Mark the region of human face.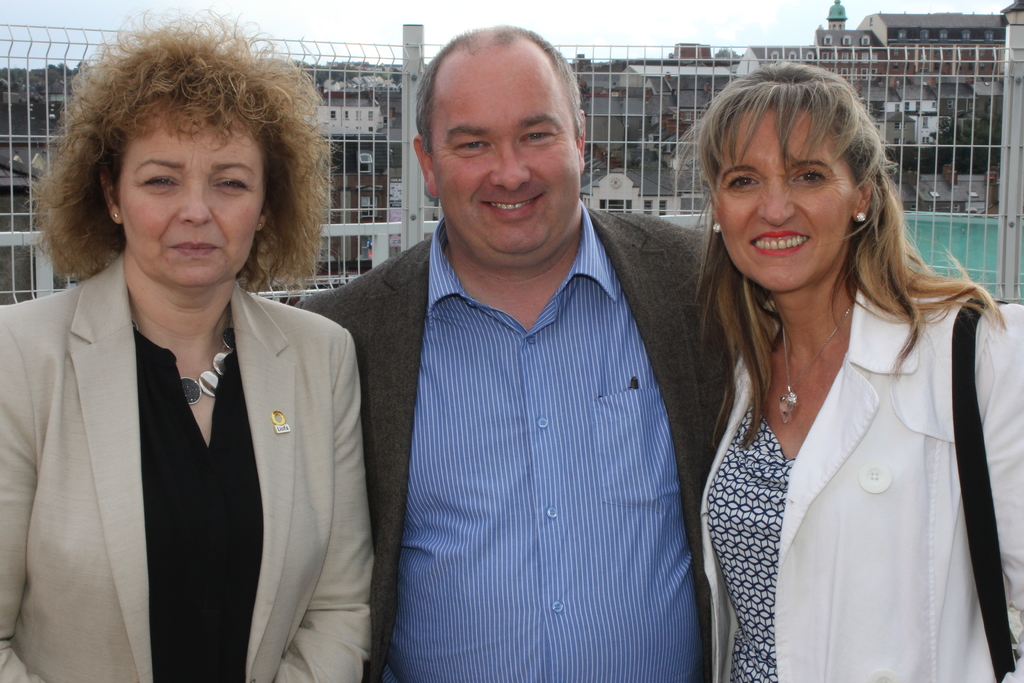
Region: (715, 113, 860, 302).
